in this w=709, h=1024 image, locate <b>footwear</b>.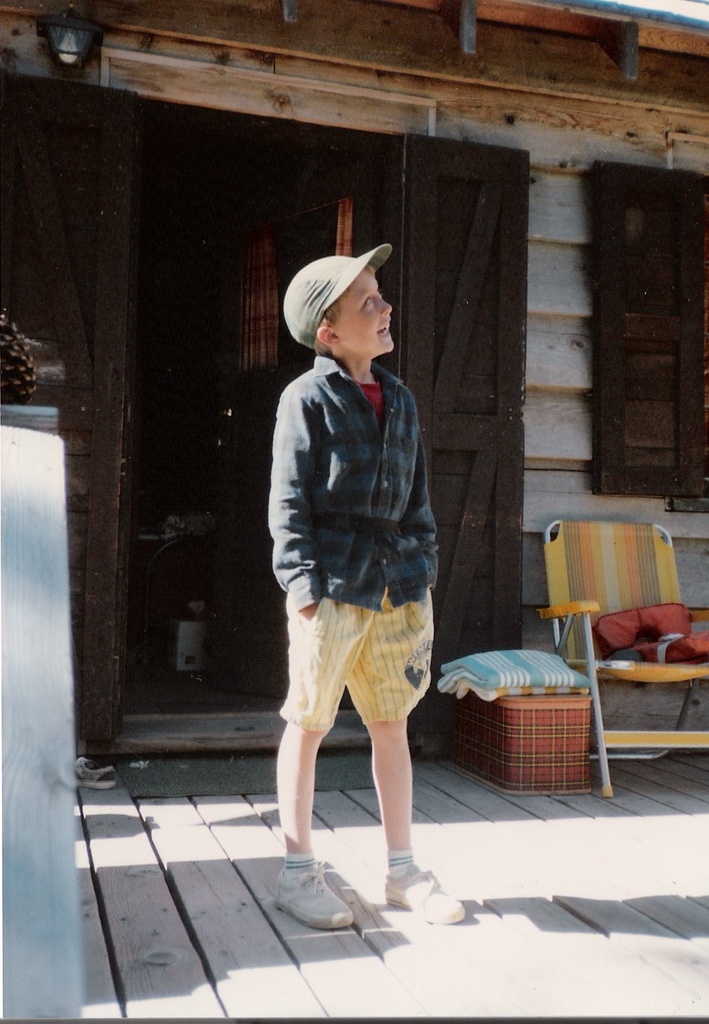
Bounding box: 74,754,123,790.
